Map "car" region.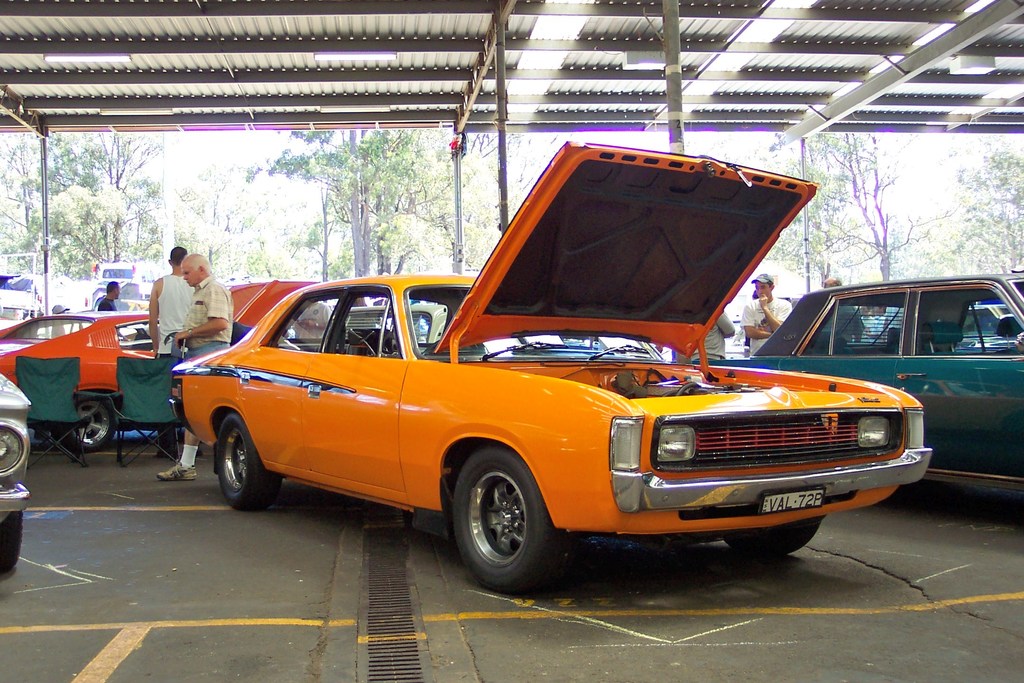
Mapped to bbox=[166, 142, 934, 599].
